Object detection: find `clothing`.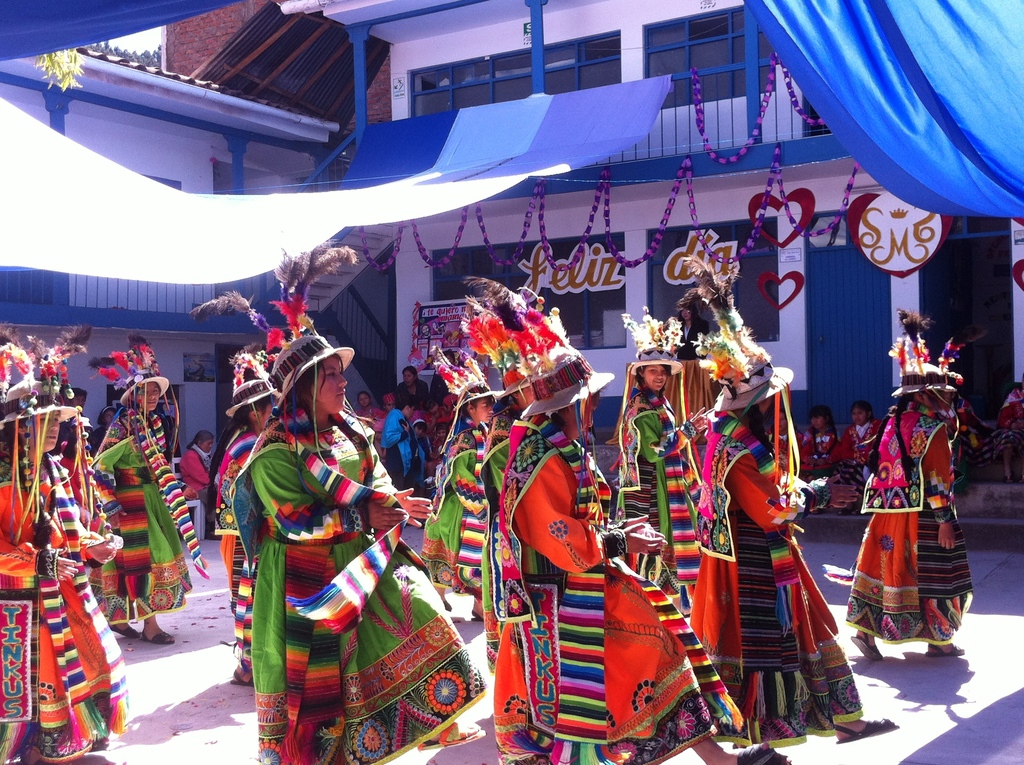
x1=427 y1=414 x2=489 y2=599.
